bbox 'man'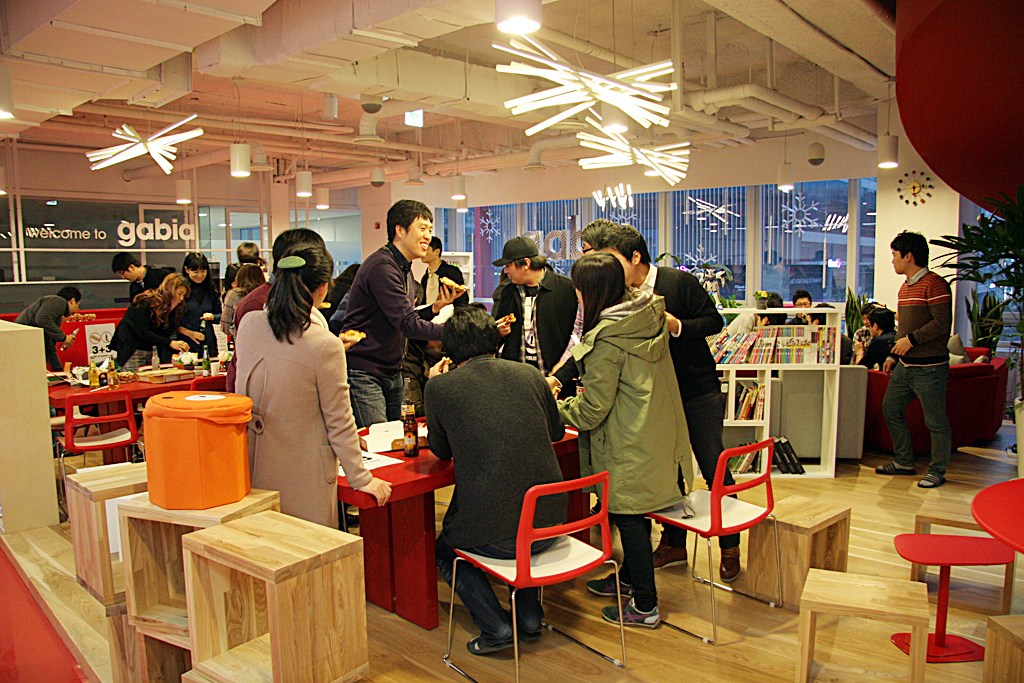
pyautogui.locateOnScreen(593, 220, 741, 583)
